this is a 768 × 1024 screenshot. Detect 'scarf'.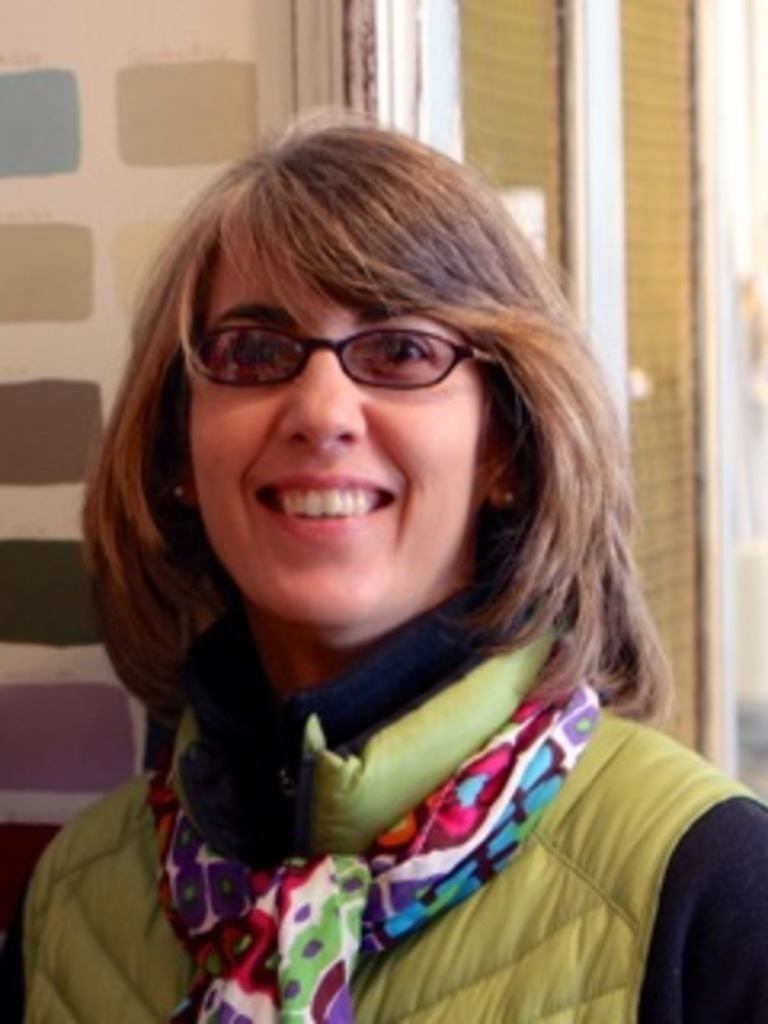
bbox=[128, 662, 608, 1021].
